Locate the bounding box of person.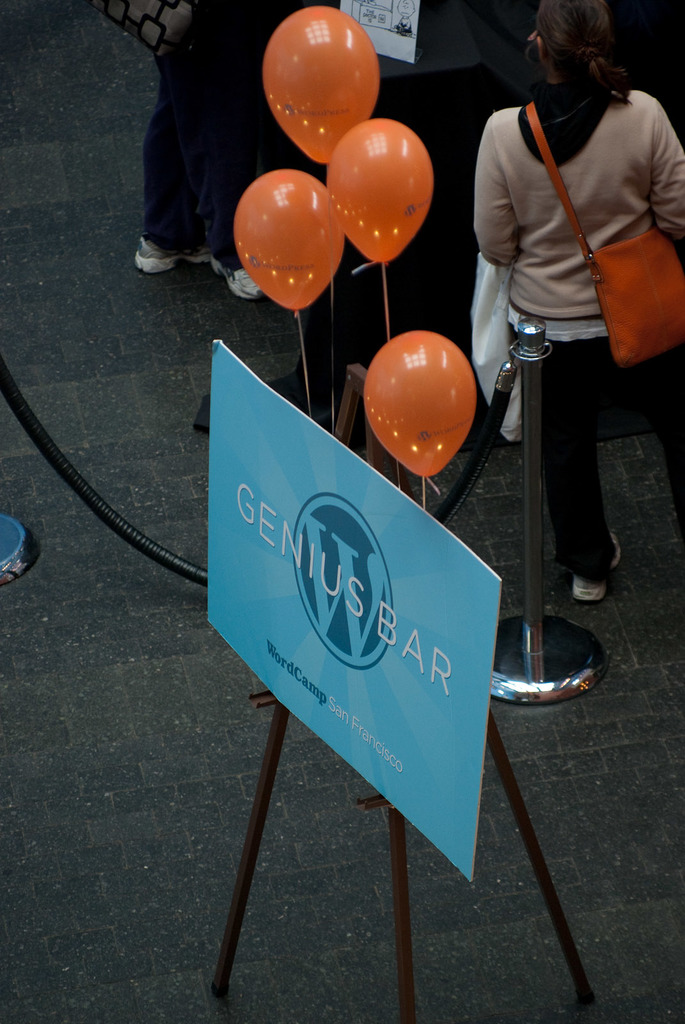
Bounding box: (477,0,680,612).
